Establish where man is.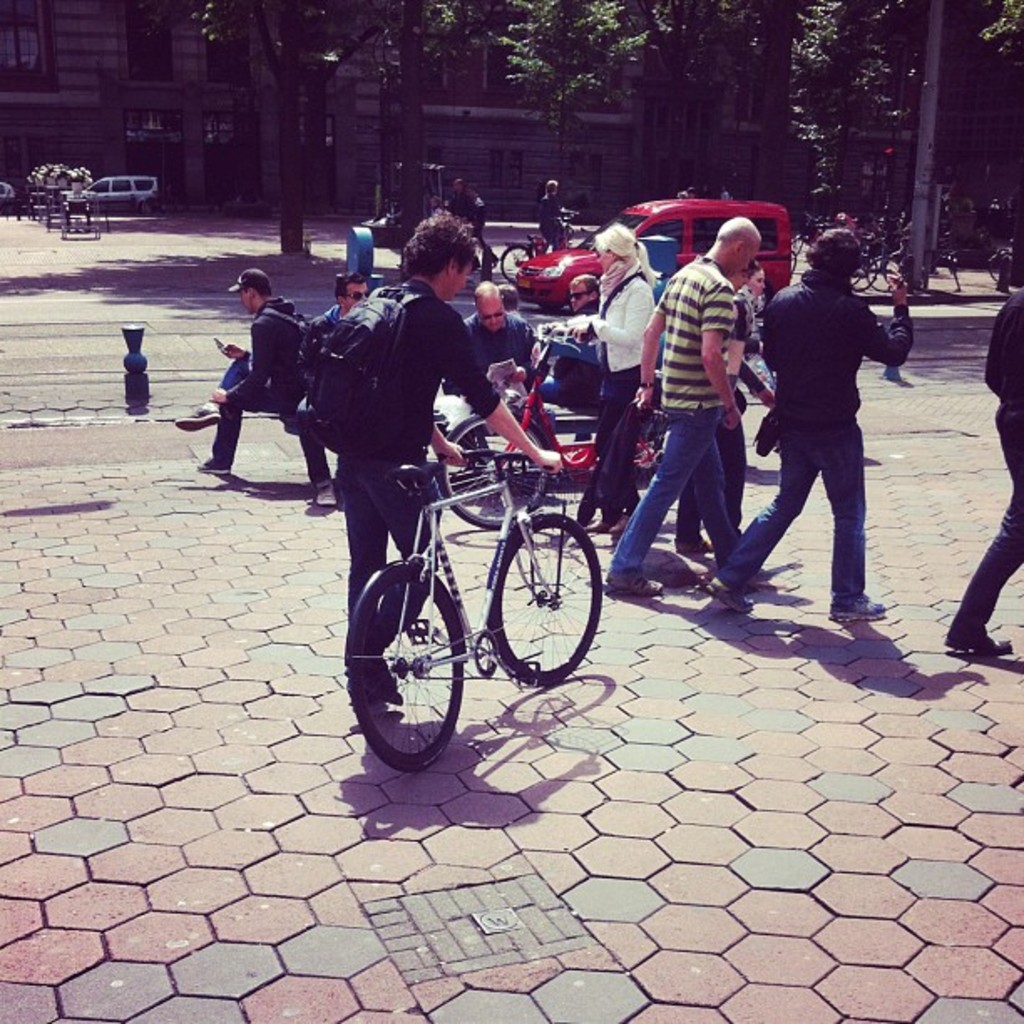
Established at l=601, t=216, r=765, b=604.
